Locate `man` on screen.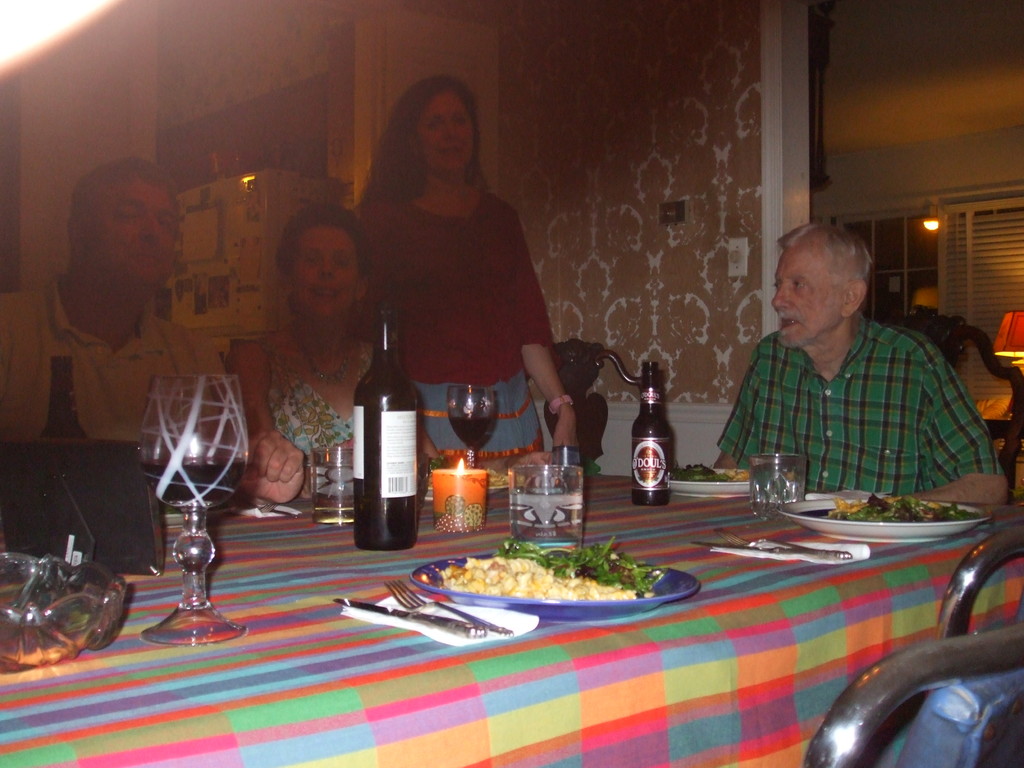
On screen at {"x1": 698, "y1": 236, "x2": 994, "y2": 516}.
